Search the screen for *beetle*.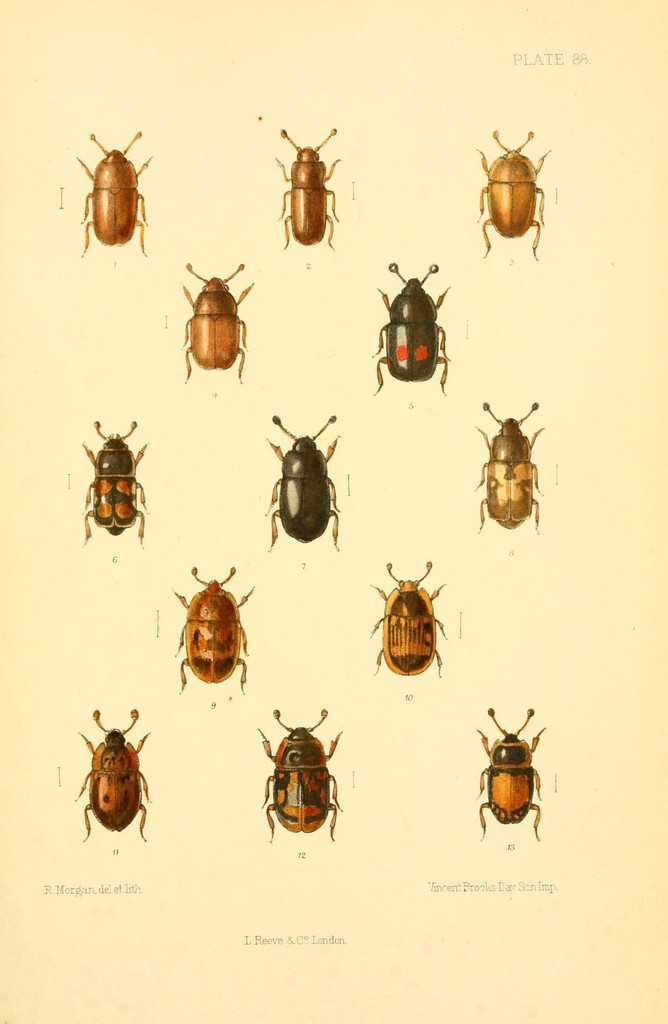
Found at {"left": 477, "top": 705, "right": 546, "bottom": 837}.
